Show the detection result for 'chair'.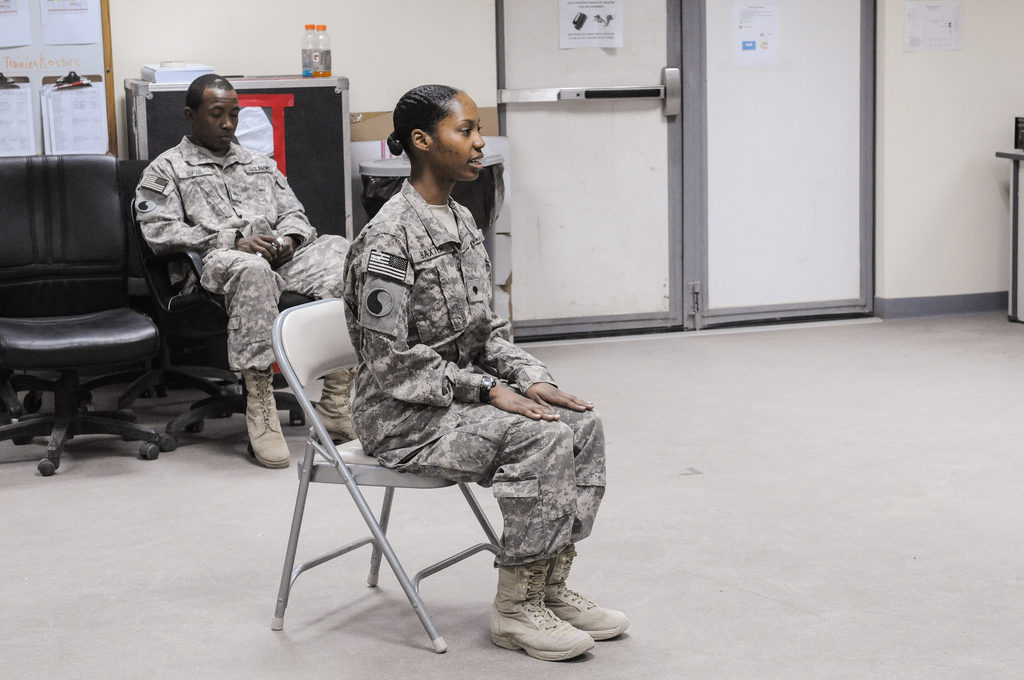
(left=148, top=152, right=328, bottom=419).
